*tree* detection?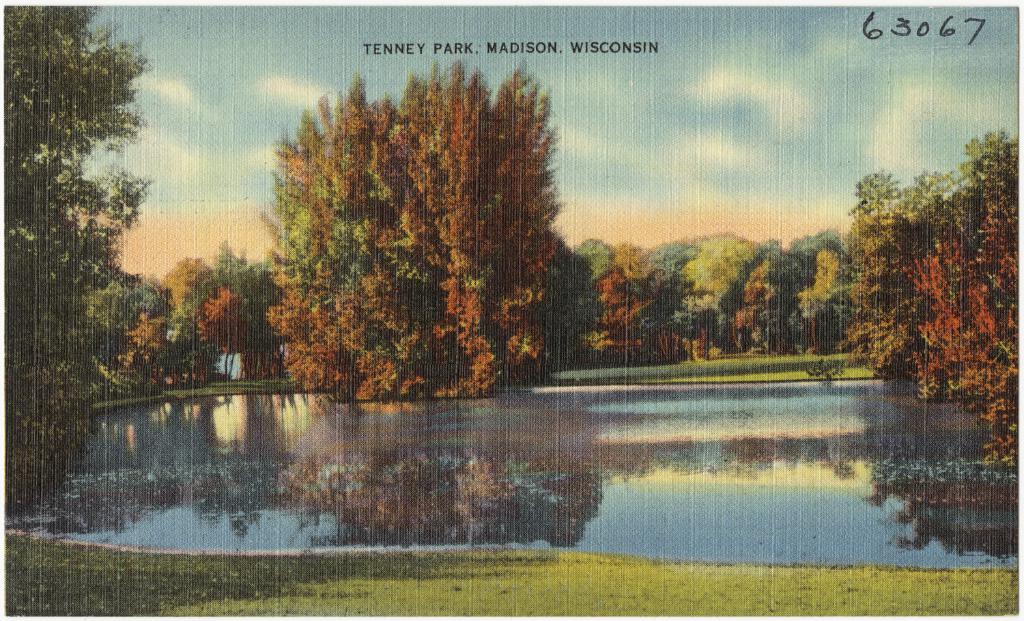
detection(0, 0, 152, 544)
